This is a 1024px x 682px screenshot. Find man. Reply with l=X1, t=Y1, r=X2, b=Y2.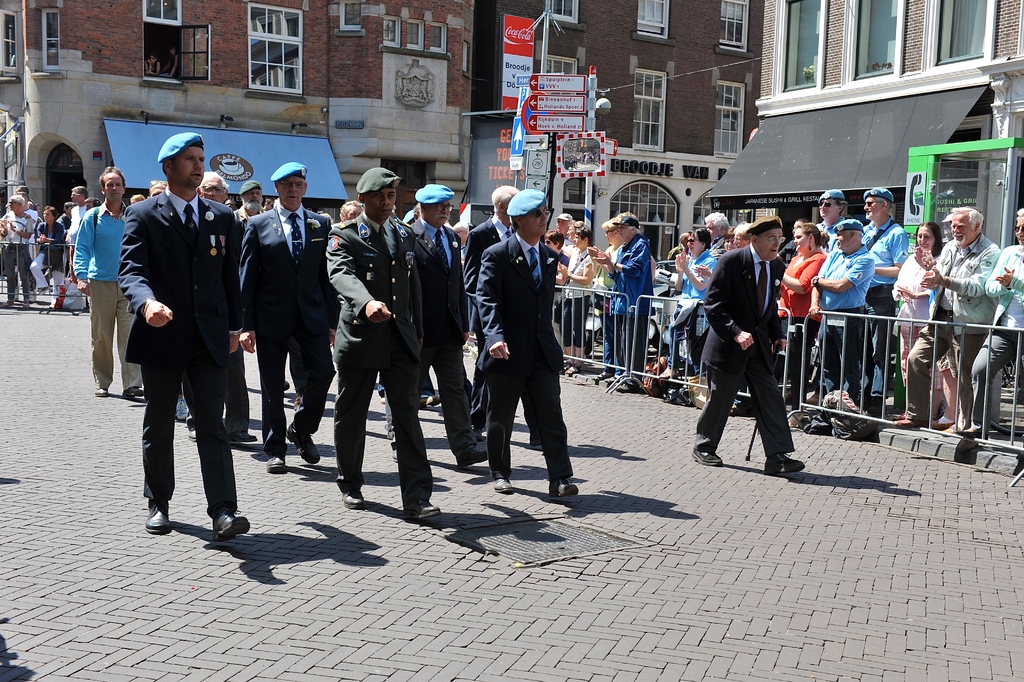
l=70, t=160, r=143, b=398.
